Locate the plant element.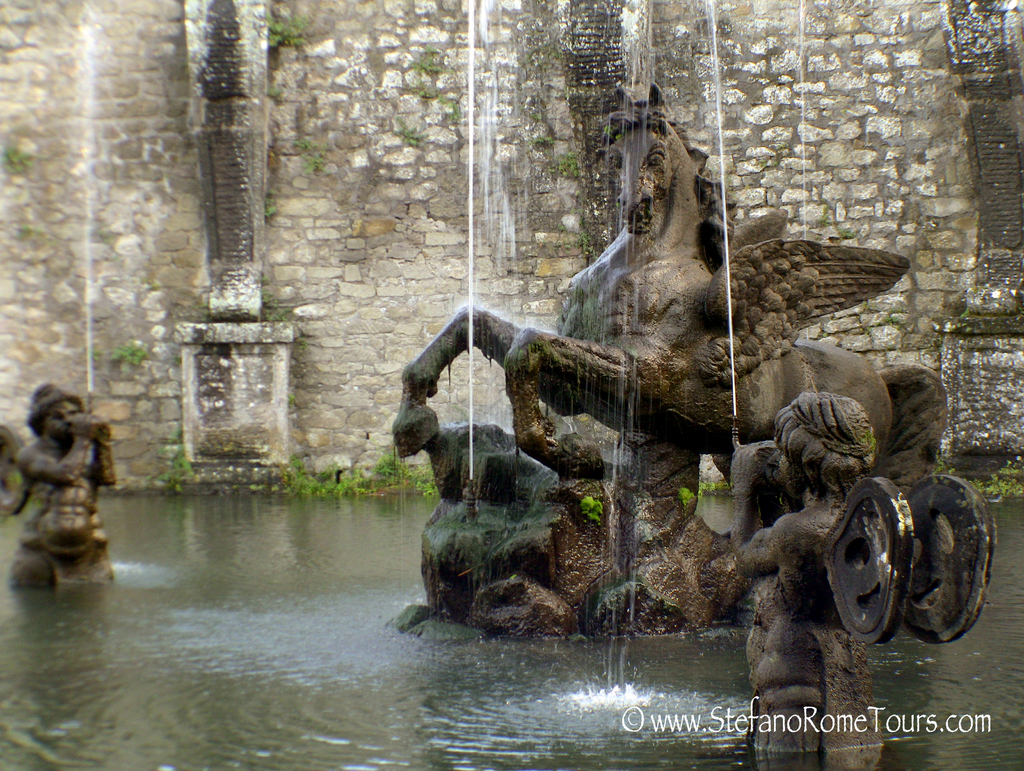
Element bbox: detection(580, 498, 609, 529).
